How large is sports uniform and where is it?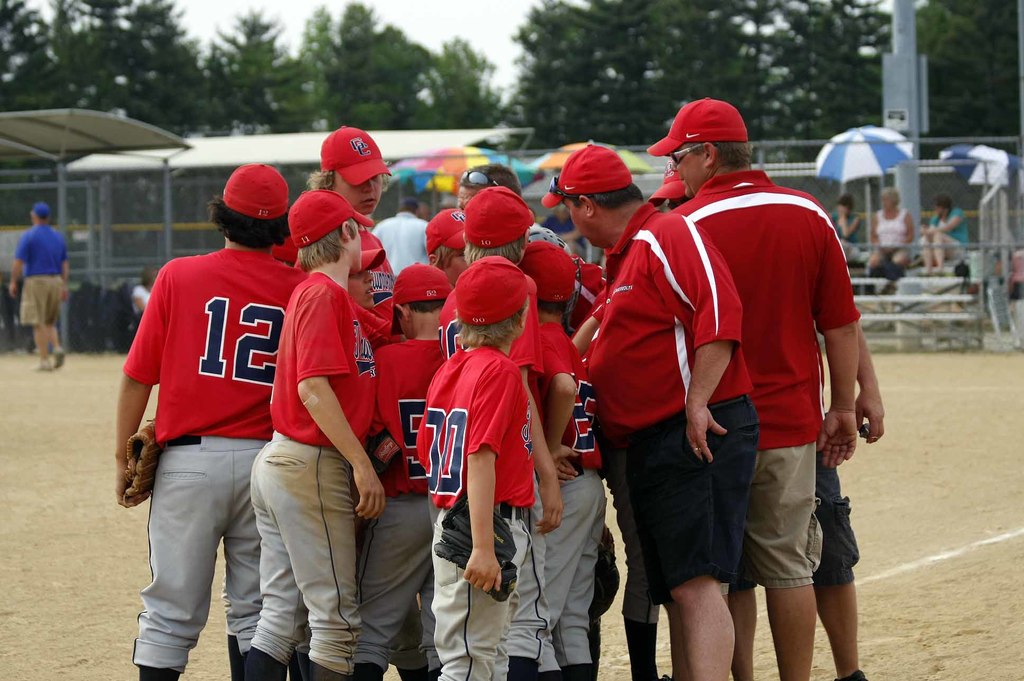
Bounding box: [409, 339, 535, 680].
